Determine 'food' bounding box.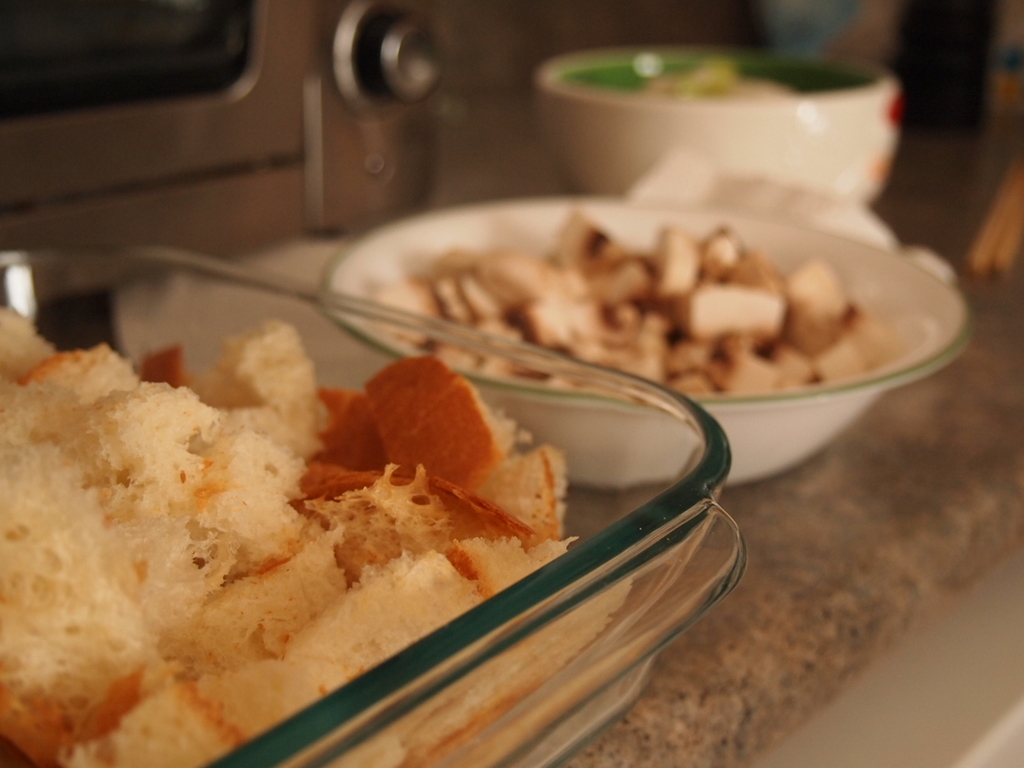
Determined: crop(374, 211, 899, 395).
